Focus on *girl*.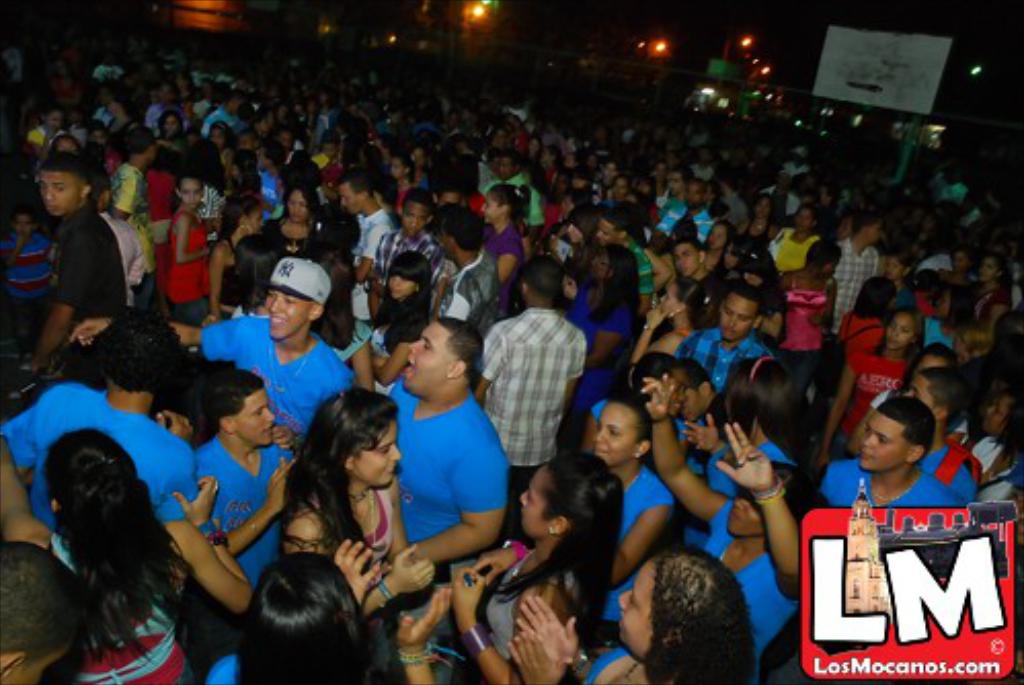
Focused at <region>952, 252, 1022, 353</region>.
